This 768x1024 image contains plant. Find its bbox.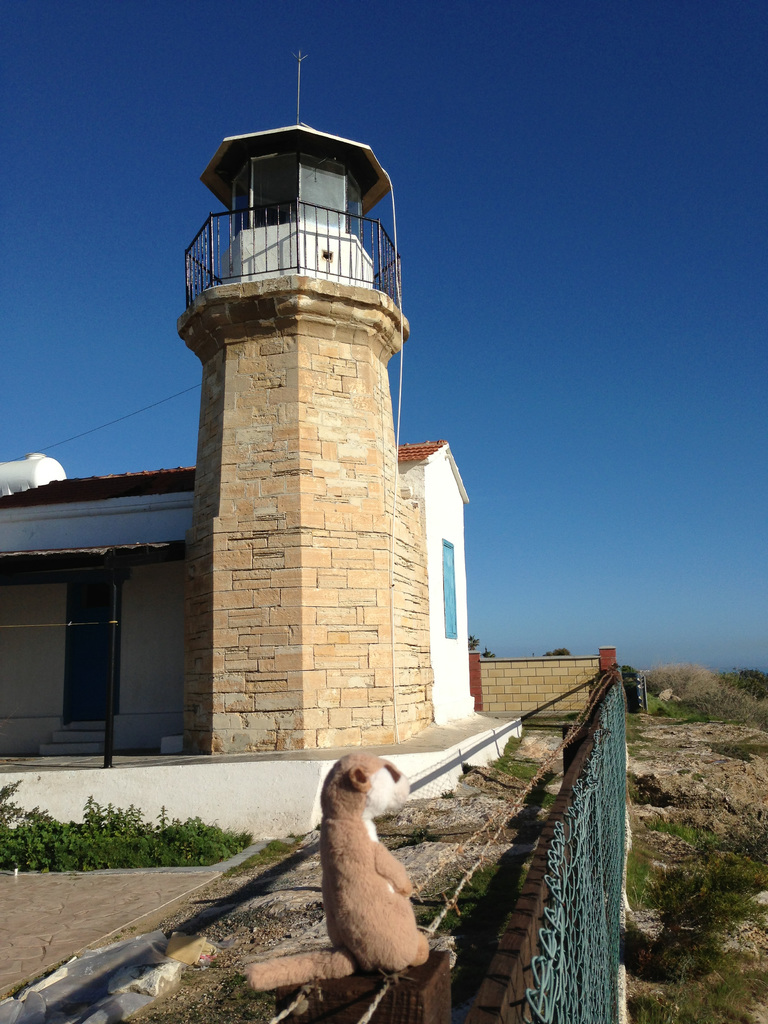
(x1=408, y1=826, x2=431, y2=845).
